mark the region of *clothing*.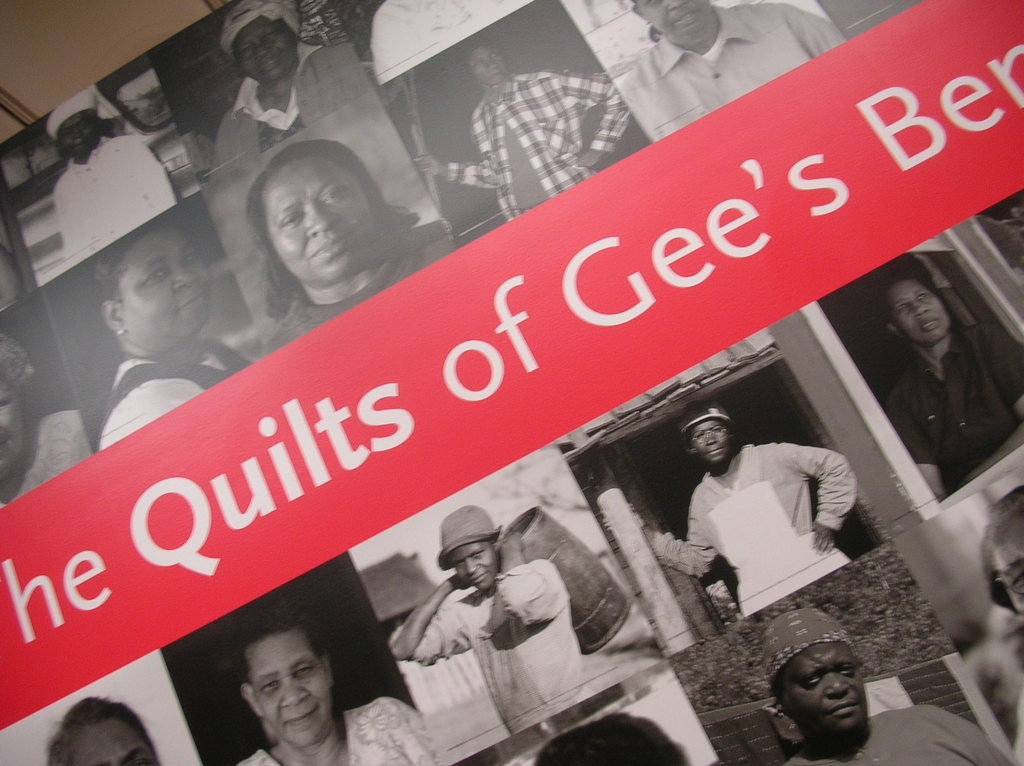
Region: (left=99, top=350, right=251, bottom=452).
